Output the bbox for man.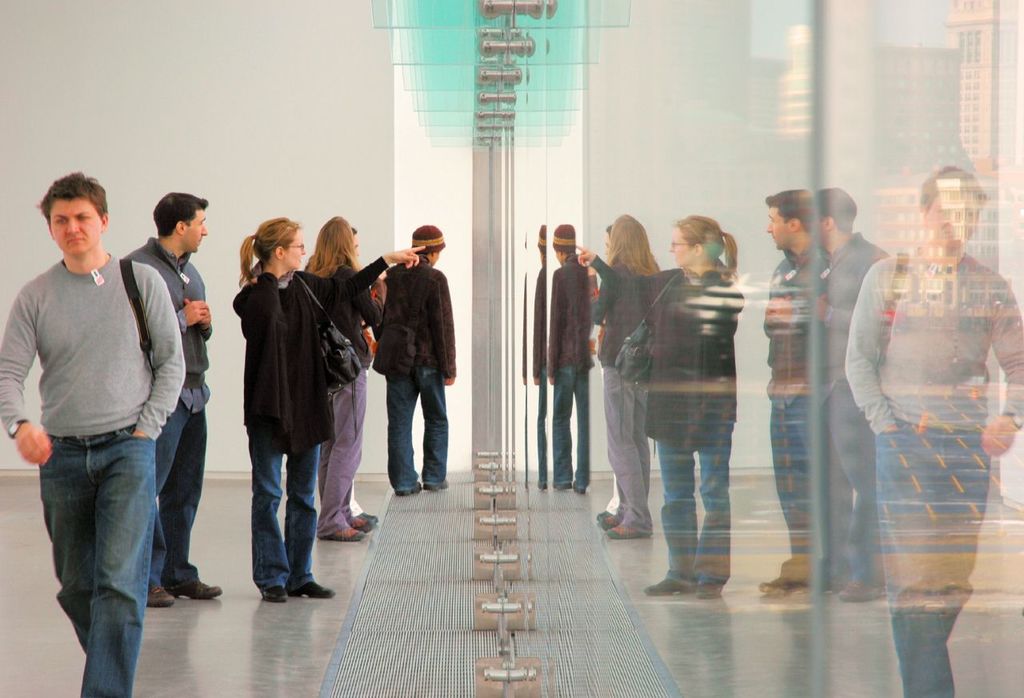
pyautogui.locateOnScreen(370, 225, 457, 497).
